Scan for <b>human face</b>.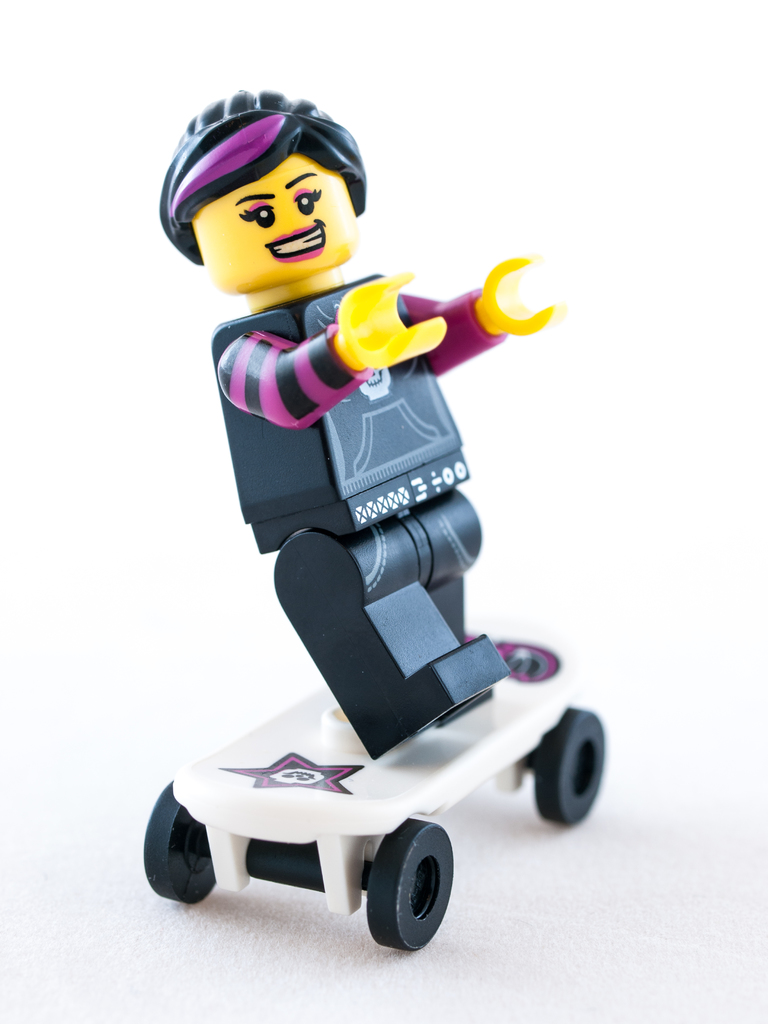
Scan result: (left=195, top=156, right=355, bottom=290).
